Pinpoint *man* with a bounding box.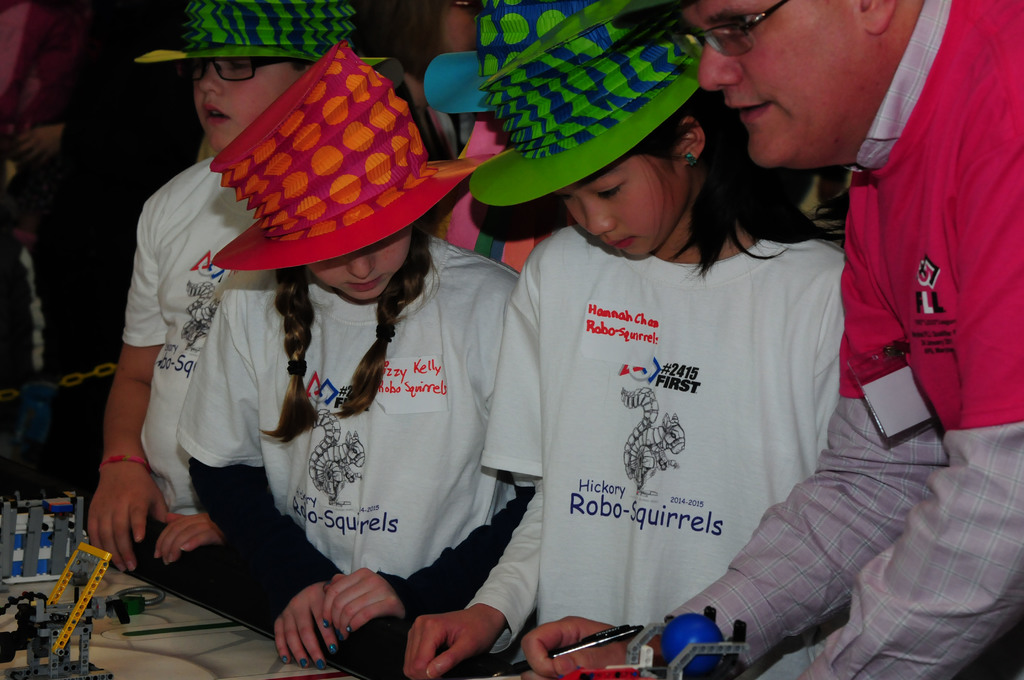
[521,0,1023,679].
